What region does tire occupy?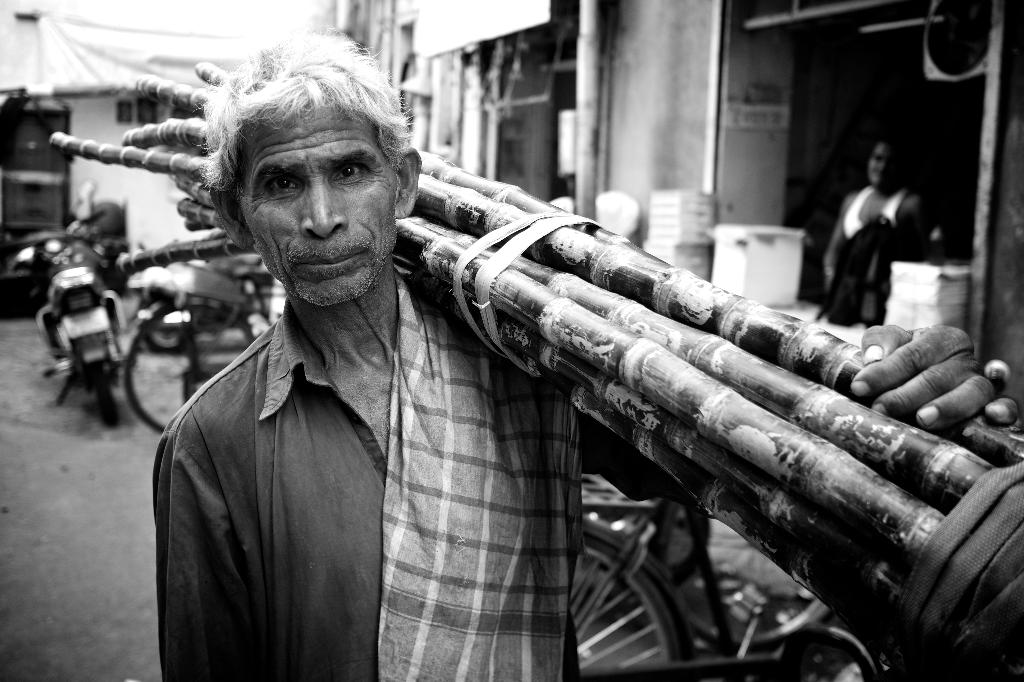
580, 534, 690, 681.
